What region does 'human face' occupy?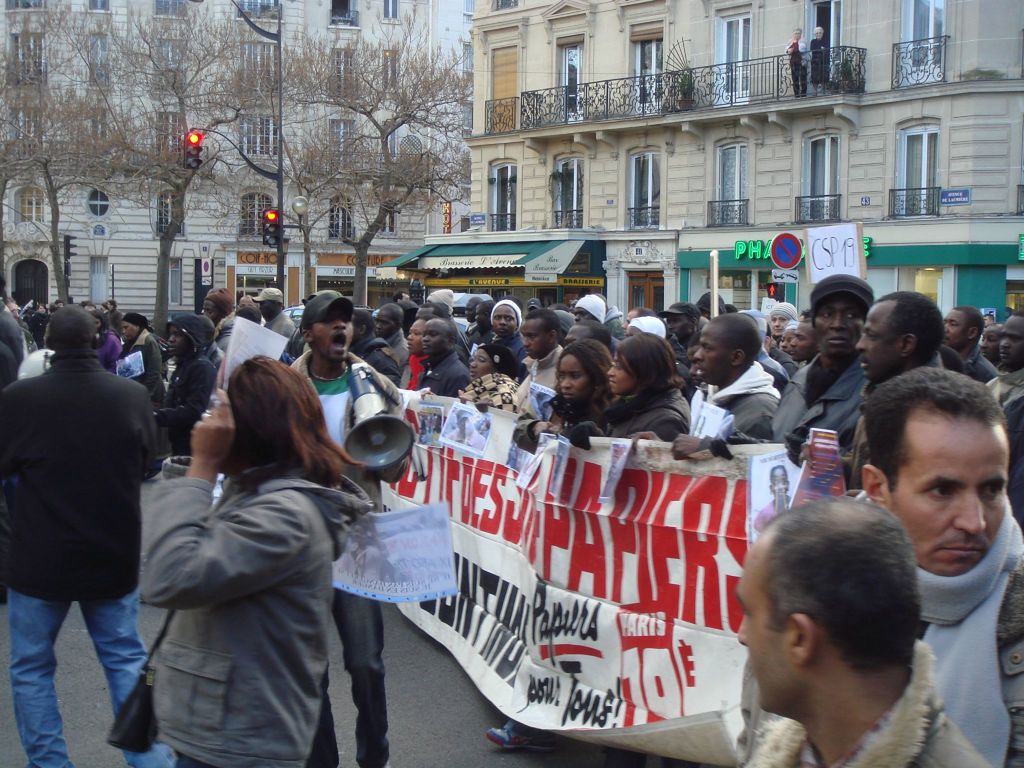
420,324,447,364.
